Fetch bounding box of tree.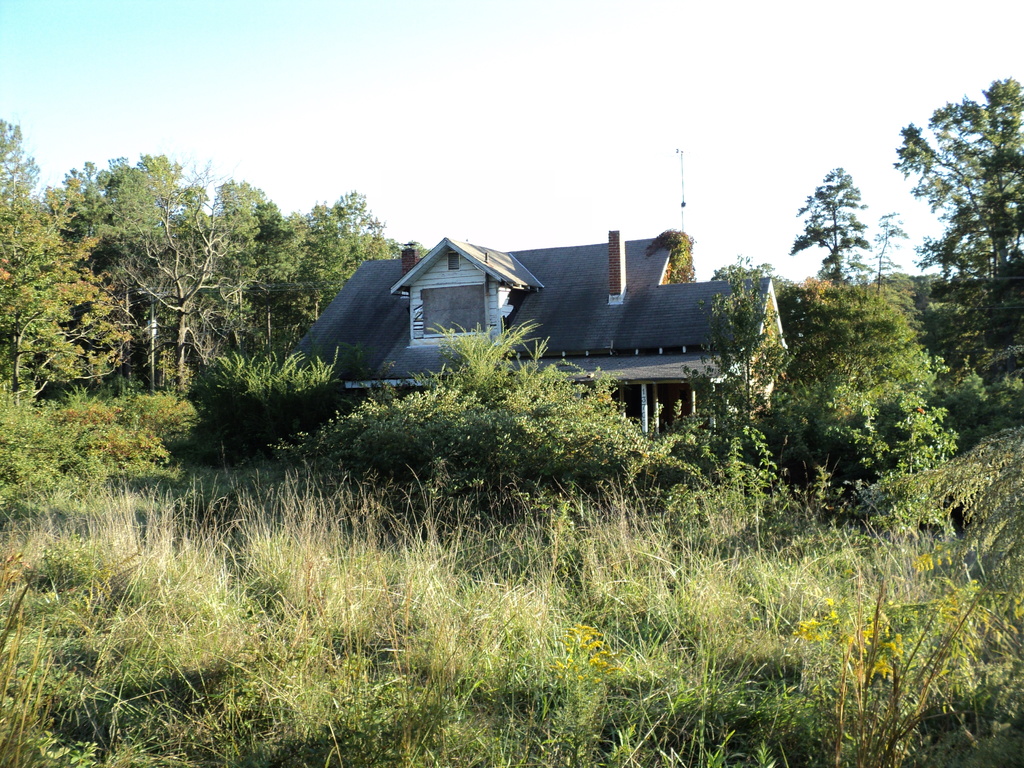
Bbox: box=[865, 205, 908, 295].
